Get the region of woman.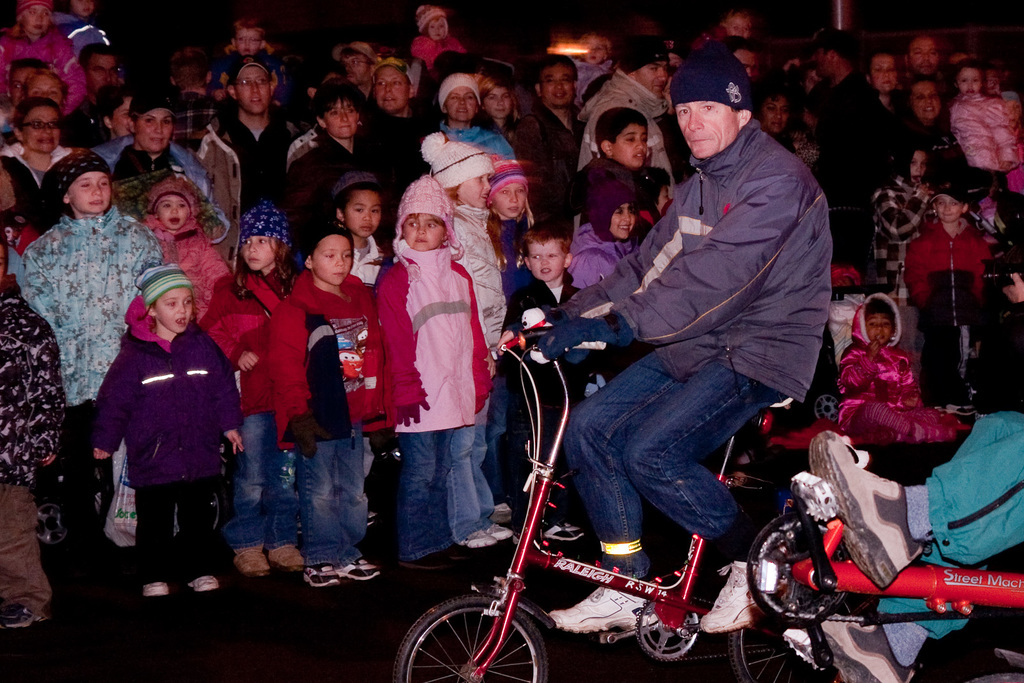
{"x1": 97, "y1": 81, "x2": 230, "y2": 246}.
